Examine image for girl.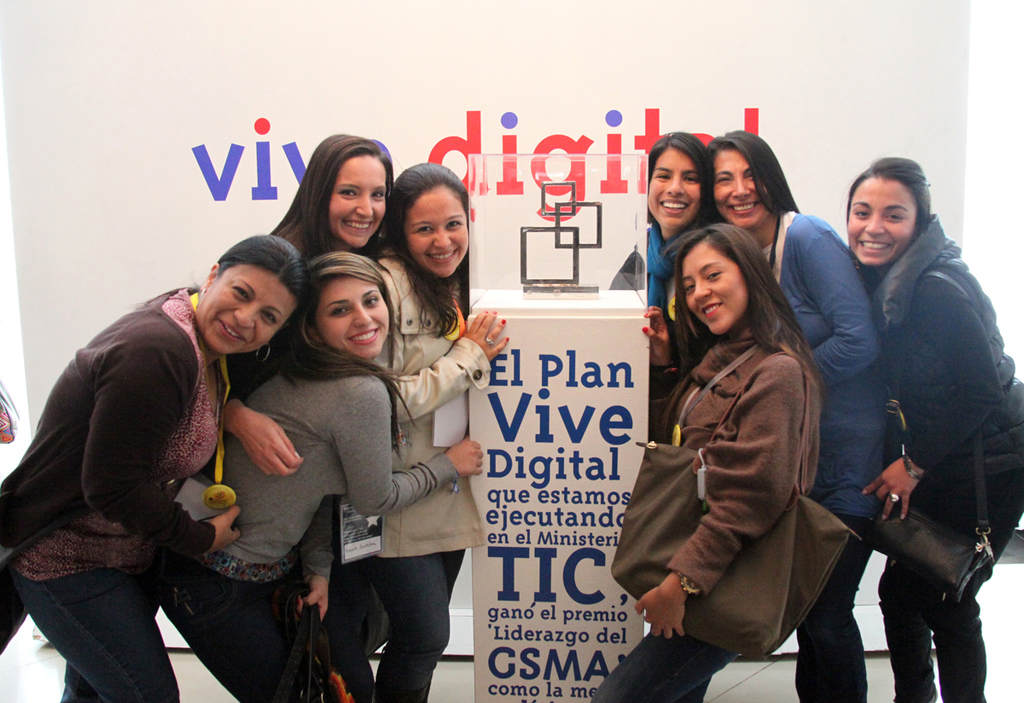
Examination result: x1=588, y1=217, x2=819, y2=702.
